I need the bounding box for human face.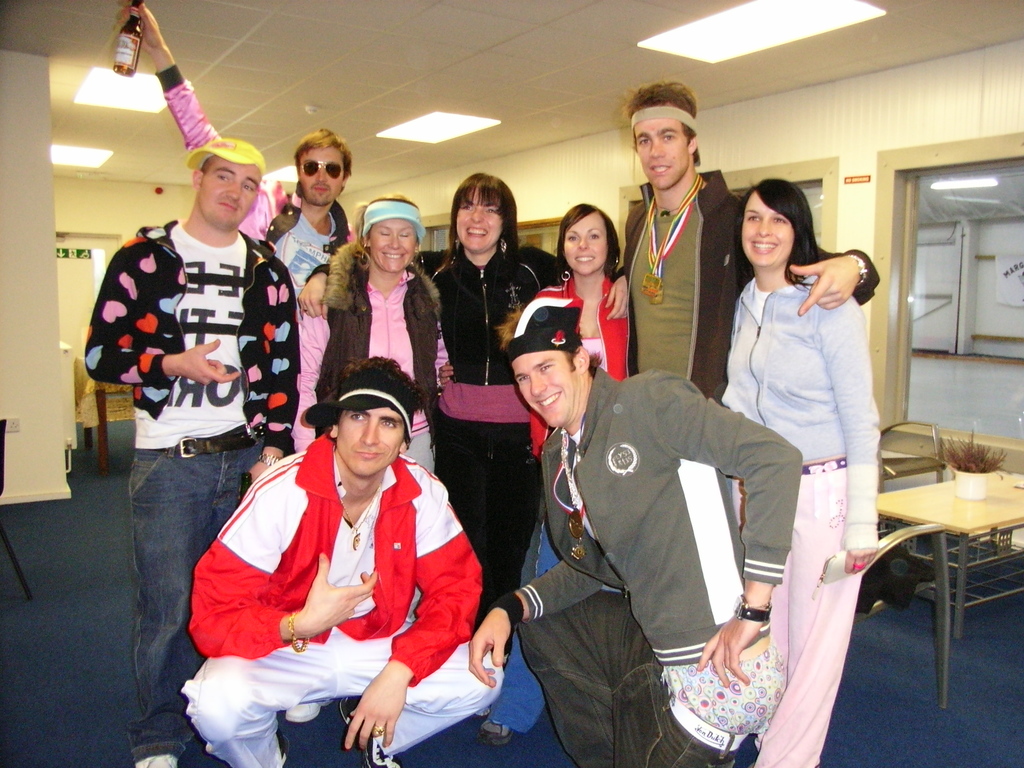
Here it is: box=[362, 217, 412, 268].
